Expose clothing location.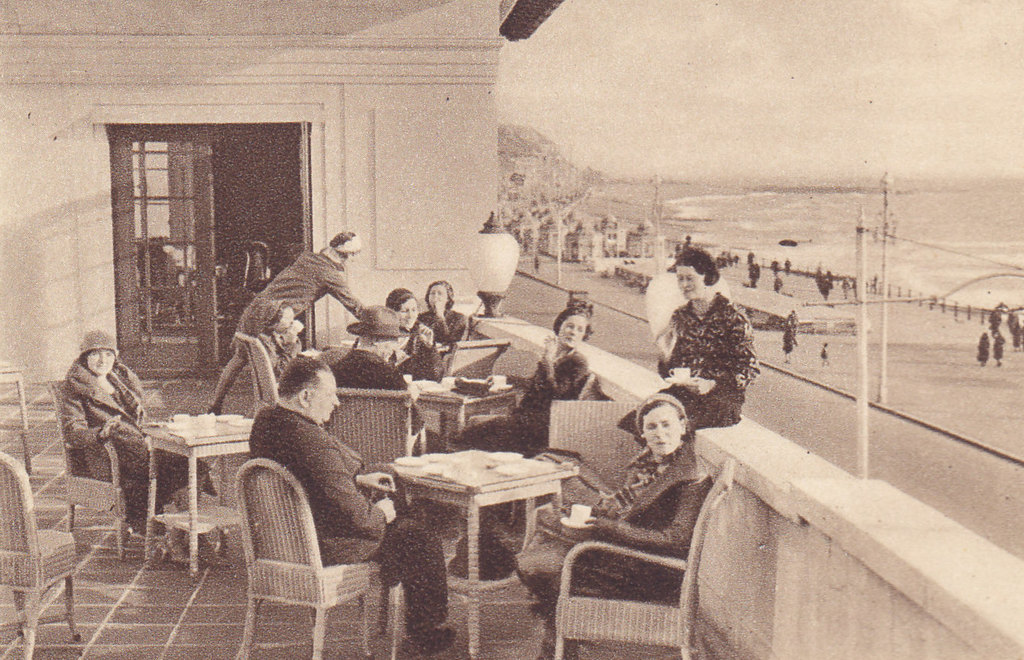
Exposed at bbox=[228, 241, 355, 355].
